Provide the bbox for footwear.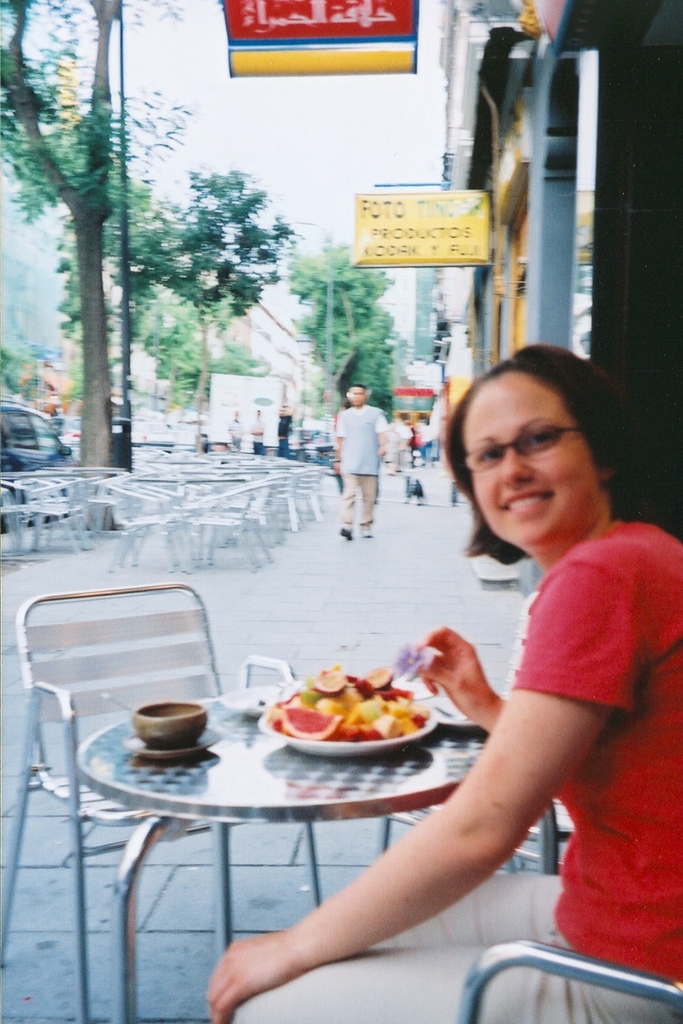
{"left": 337, "top": 525, "right": 352, "bottom": 543}.
